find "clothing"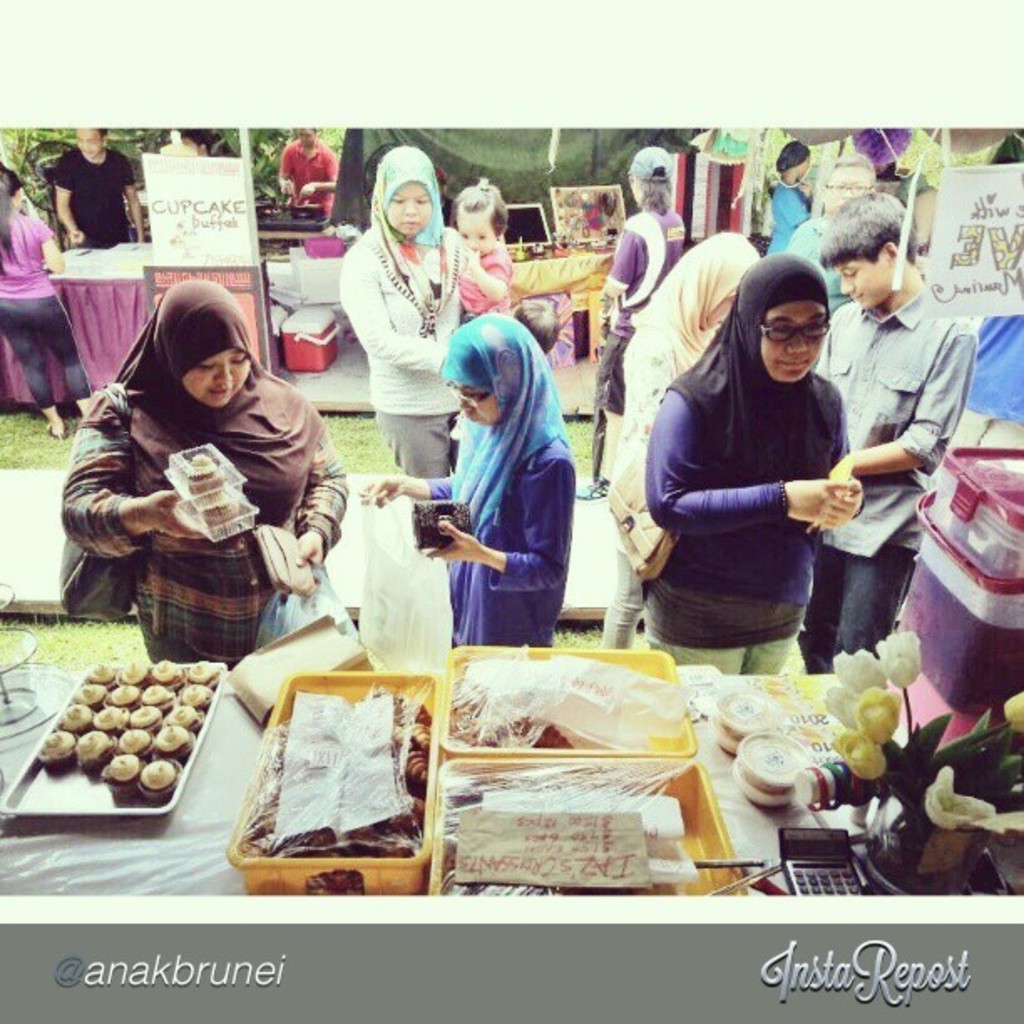
[x1=788, y1=206, x2=848, y2=331]
